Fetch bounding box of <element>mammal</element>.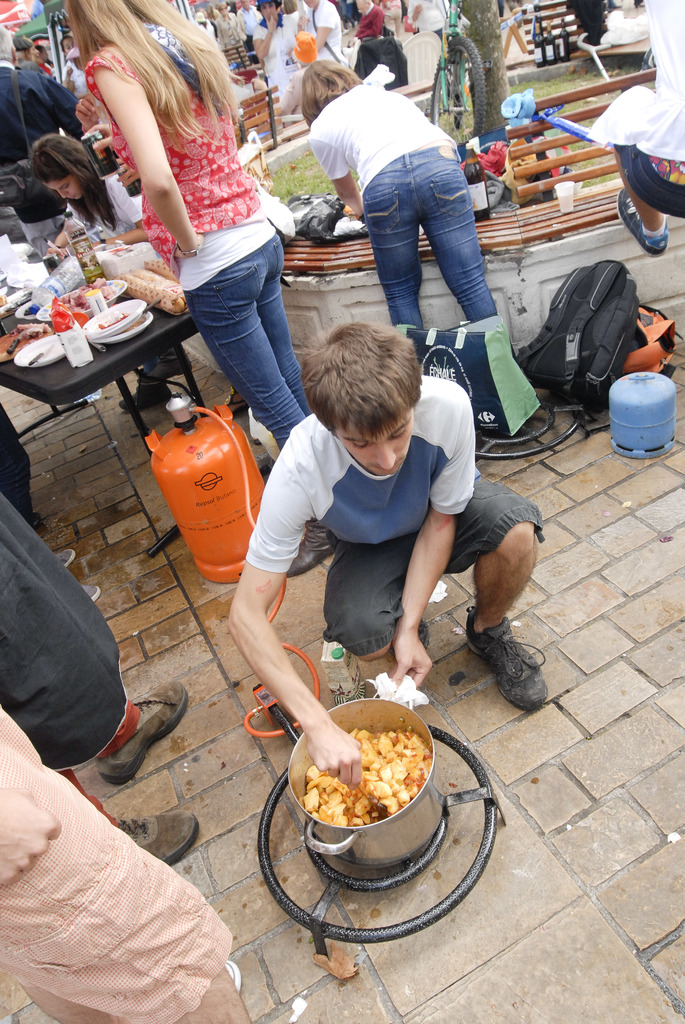
Bbox: Rect(47, 546, 104, 605).
